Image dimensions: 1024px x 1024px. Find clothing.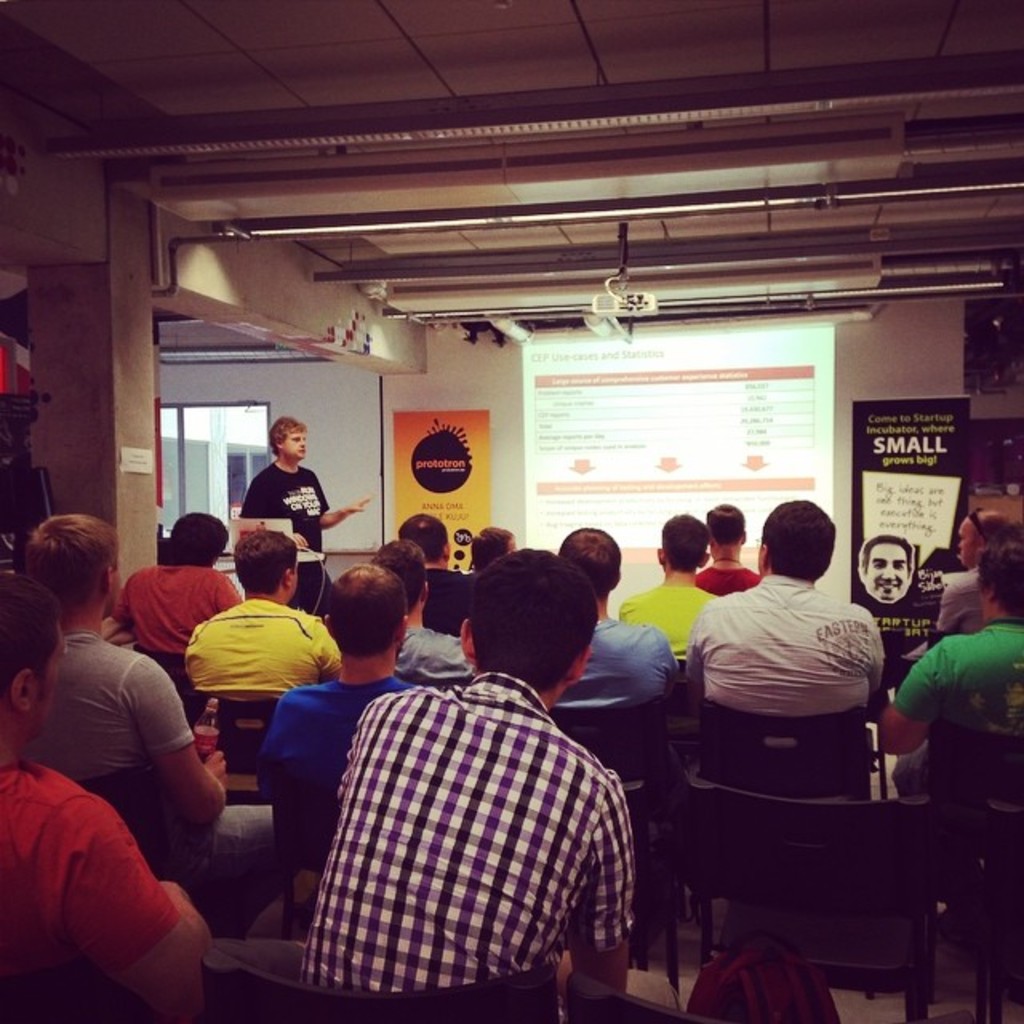
[x1=688, y1=573, x2=872, y2=707].
